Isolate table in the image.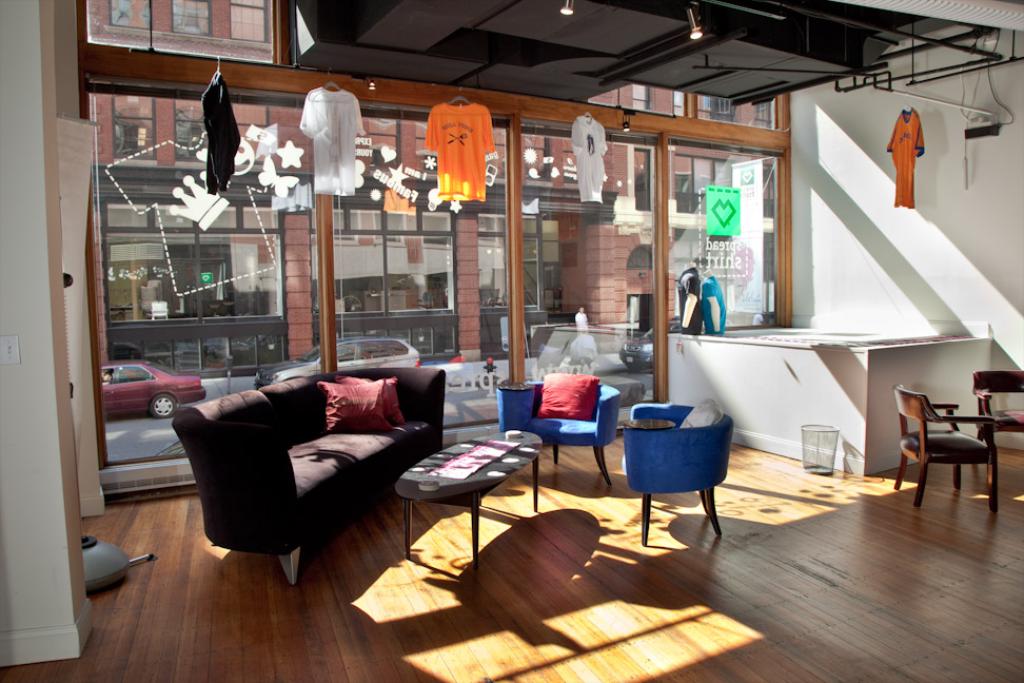
Isolated region: (left=393, top=415, right=547, bottom=560).
